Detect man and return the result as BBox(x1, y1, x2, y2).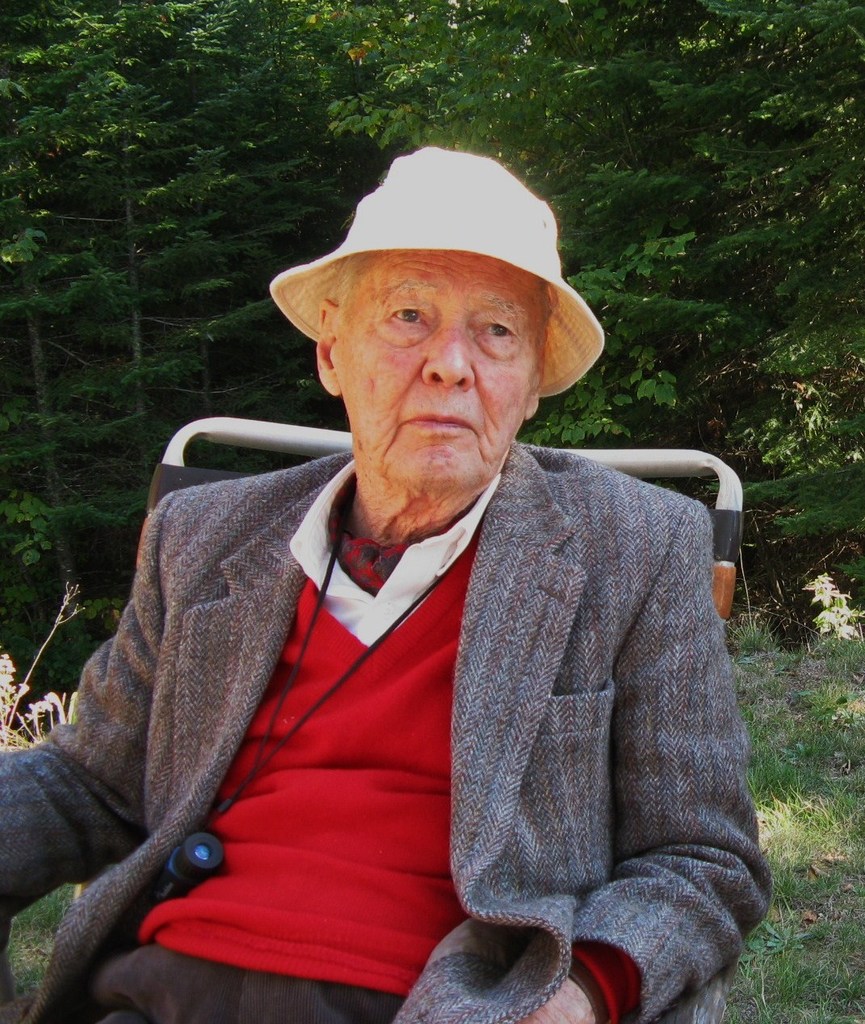
BBox(0, 141, 775, 1023).
